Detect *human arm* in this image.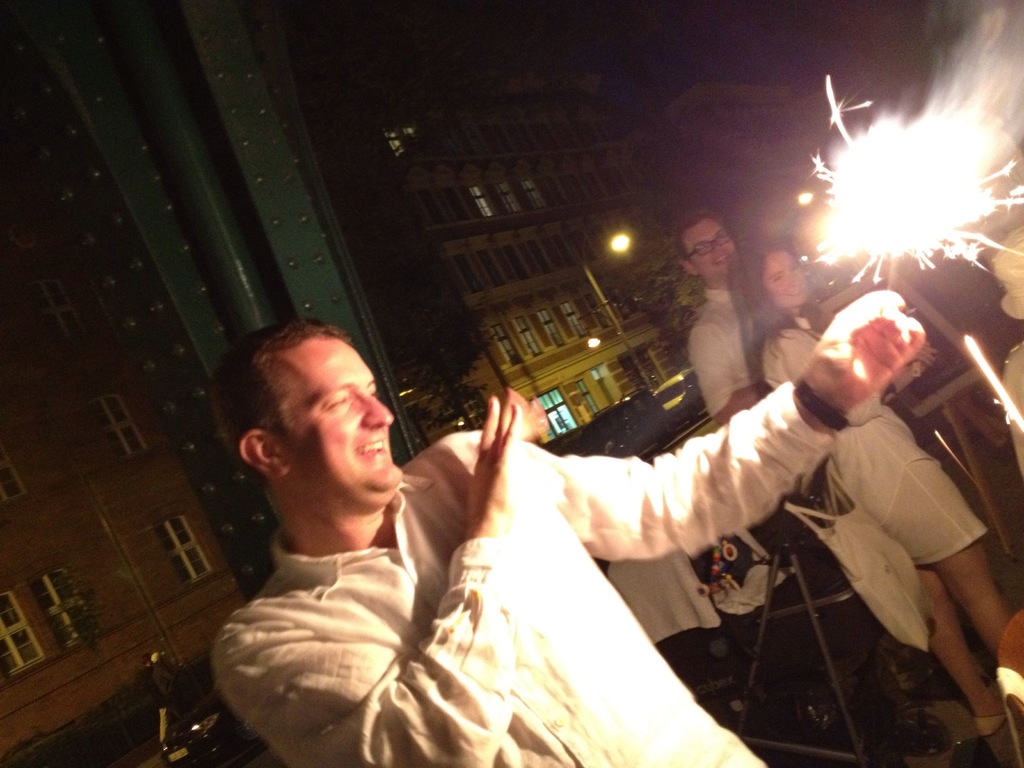
Detection: (left=774, top=331, right=938, bottom=428).
